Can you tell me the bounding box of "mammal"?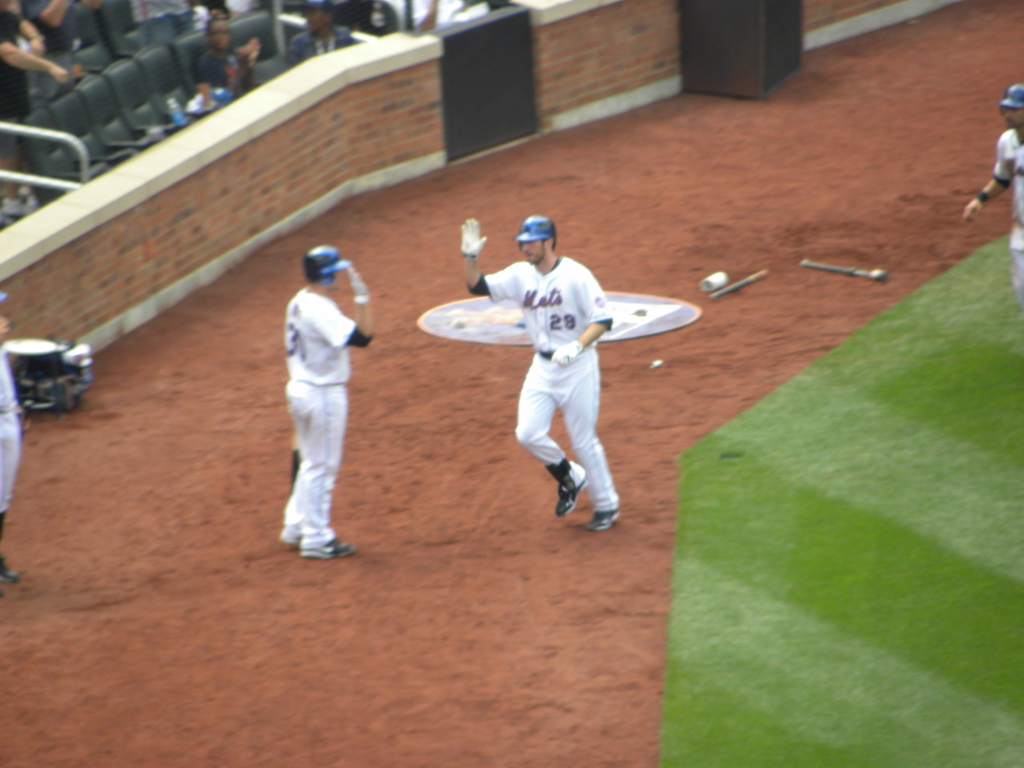
pyautogui.locateOnScreen(286, 0, 351, 67).
